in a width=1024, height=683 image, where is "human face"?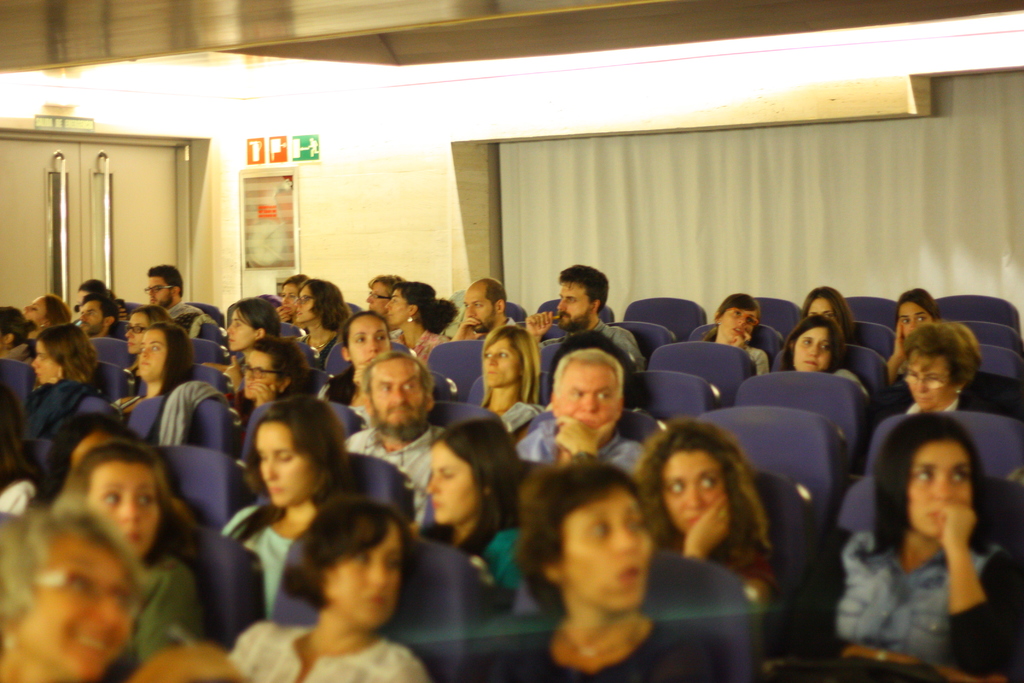
region(368, 281, 390, 314).
